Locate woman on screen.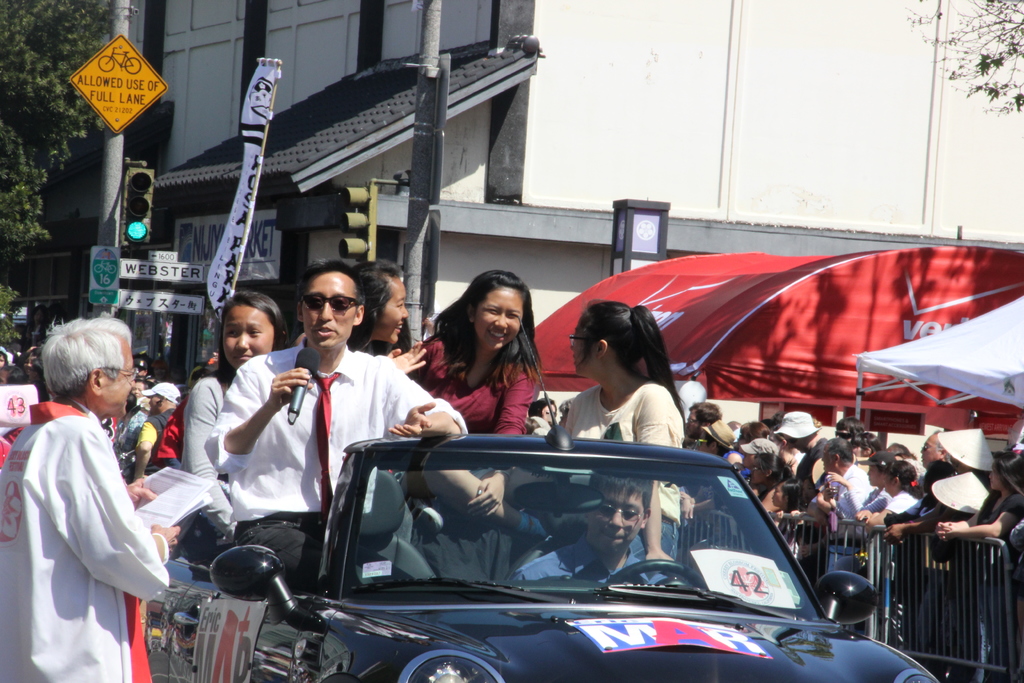
On screen at <region>864, 465, 925, 527</region>.
